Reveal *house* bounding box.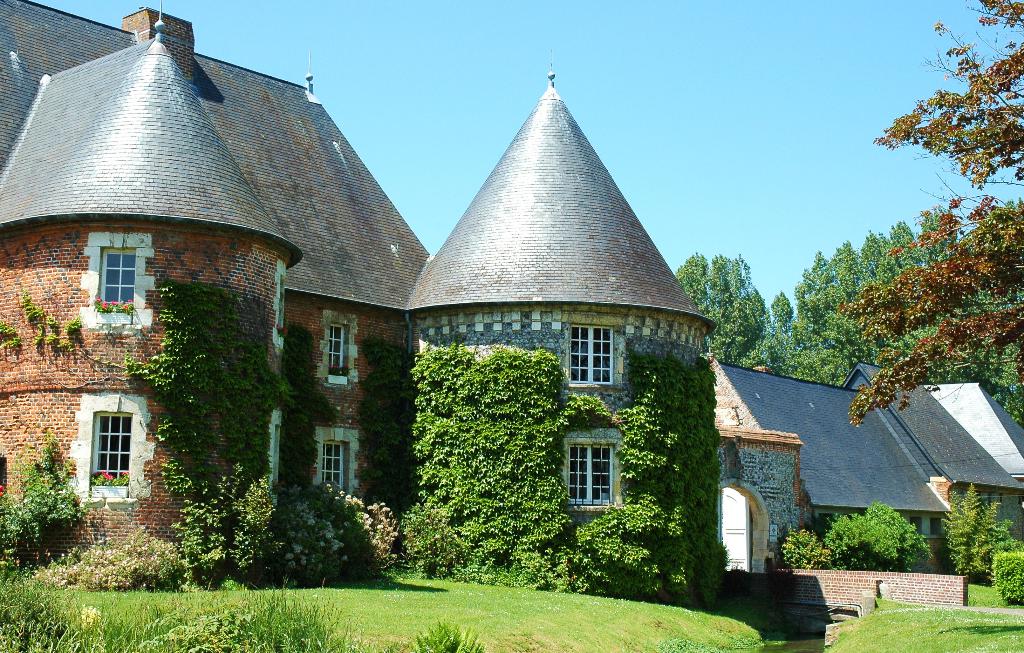
Revealed: locate(705, 360, 1023, 563).
